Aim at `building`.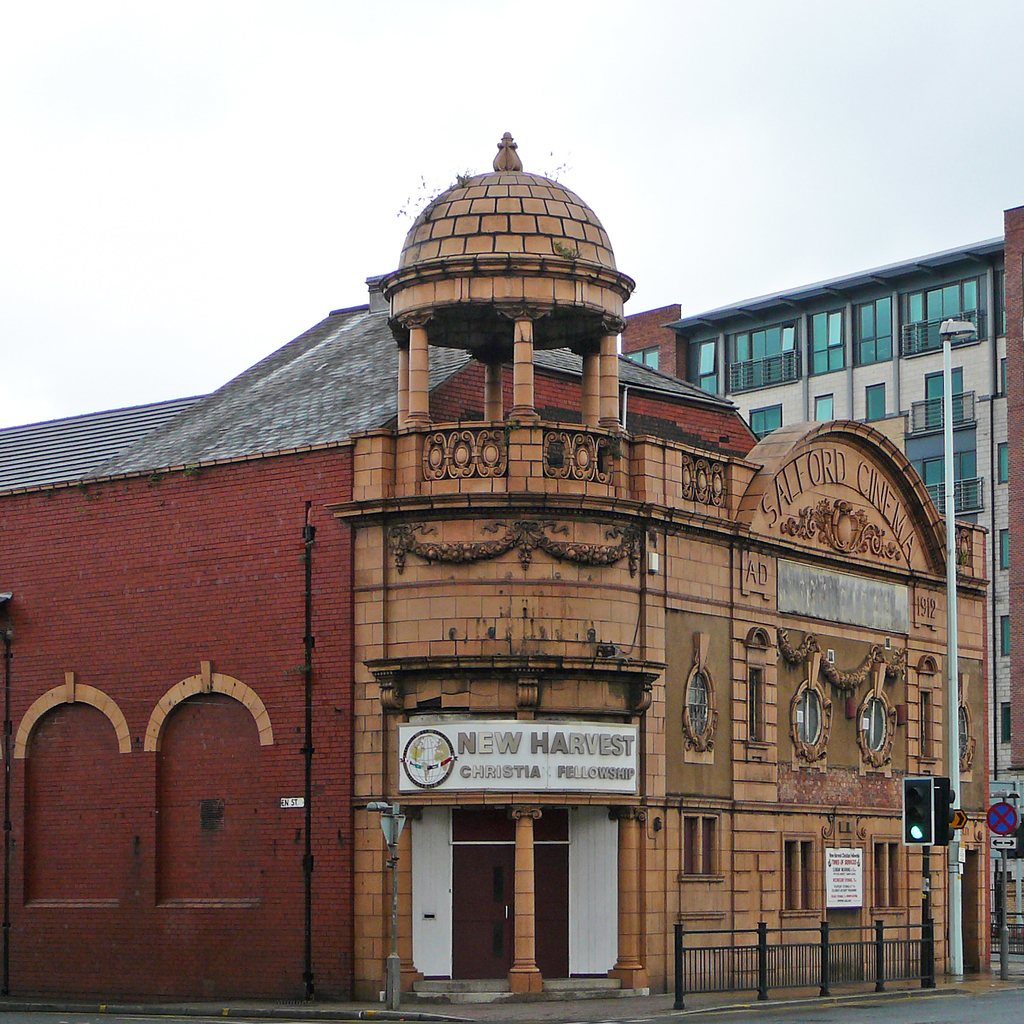
Aimed at (0,106,990,1014).
